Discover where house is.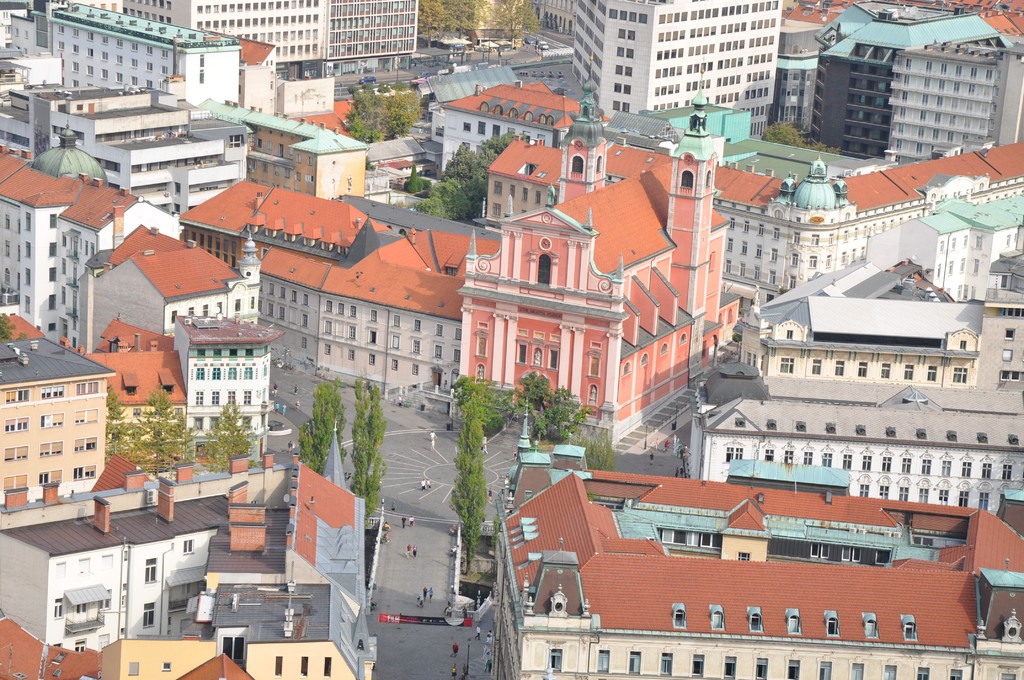
Discovered at box(13, 498, 241, 640).
